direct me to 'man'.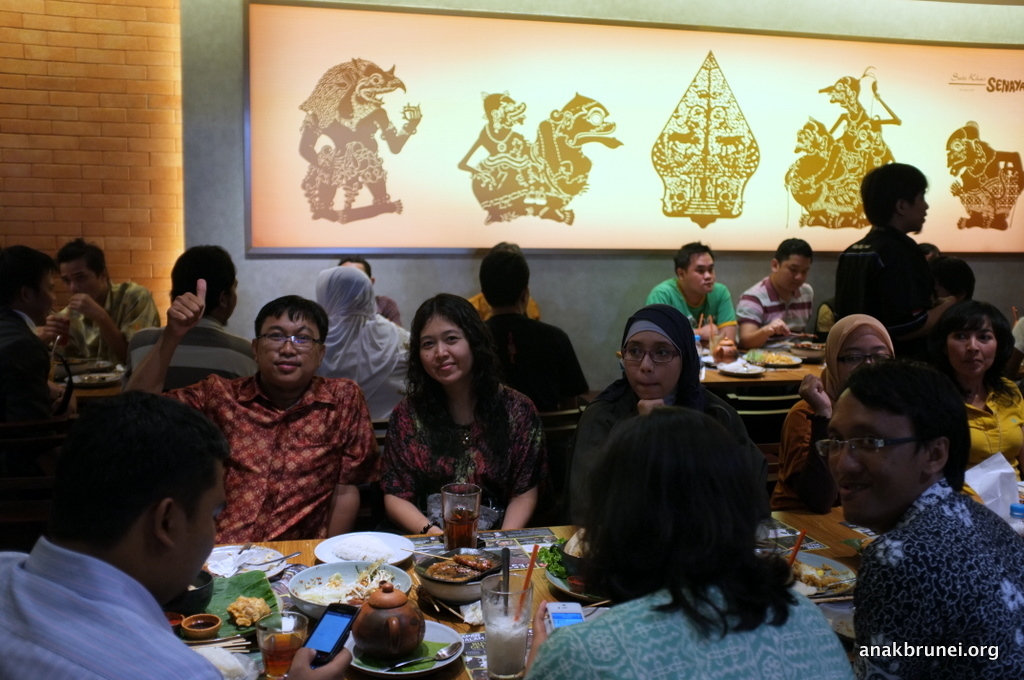
Direction: {"x1": 5, "y1": 363, "x2": 296, "y2": 669}.
